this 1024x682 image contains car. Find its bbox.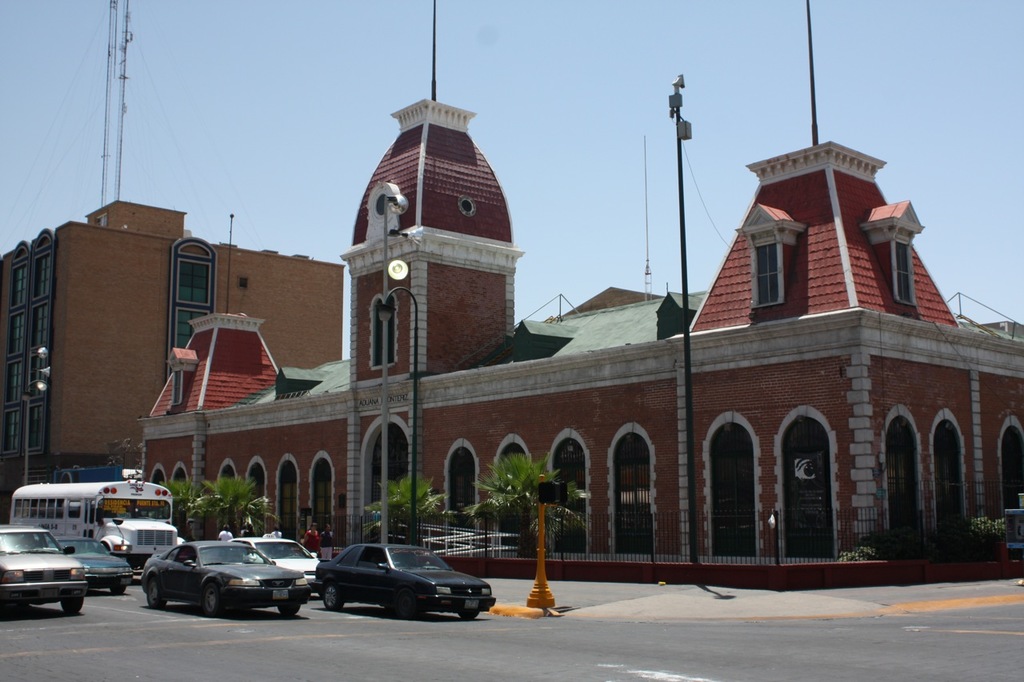
0,522,85,610.
